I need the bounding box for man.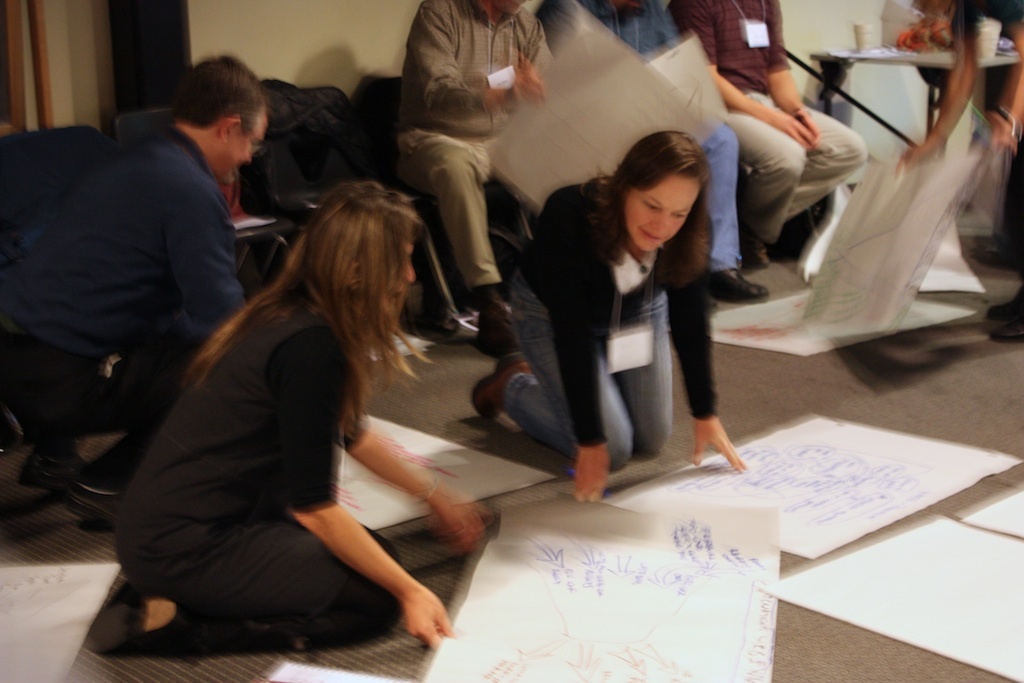
Here it is: box=[892, 0, 1023, 342].
